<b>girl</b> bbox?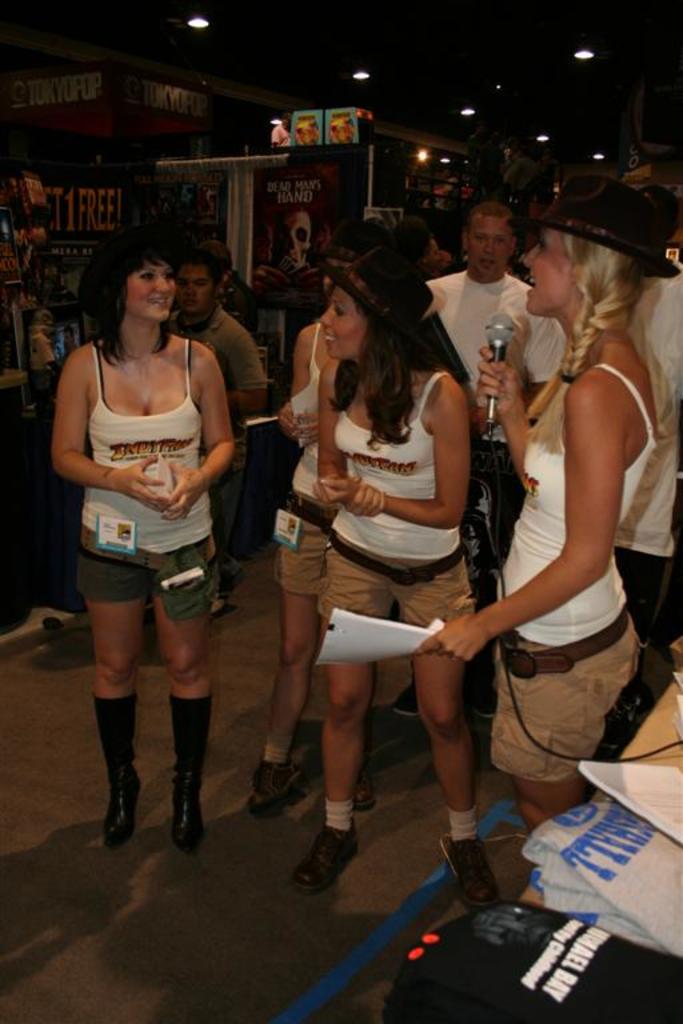
BBox(293, 245, 495, 908)
